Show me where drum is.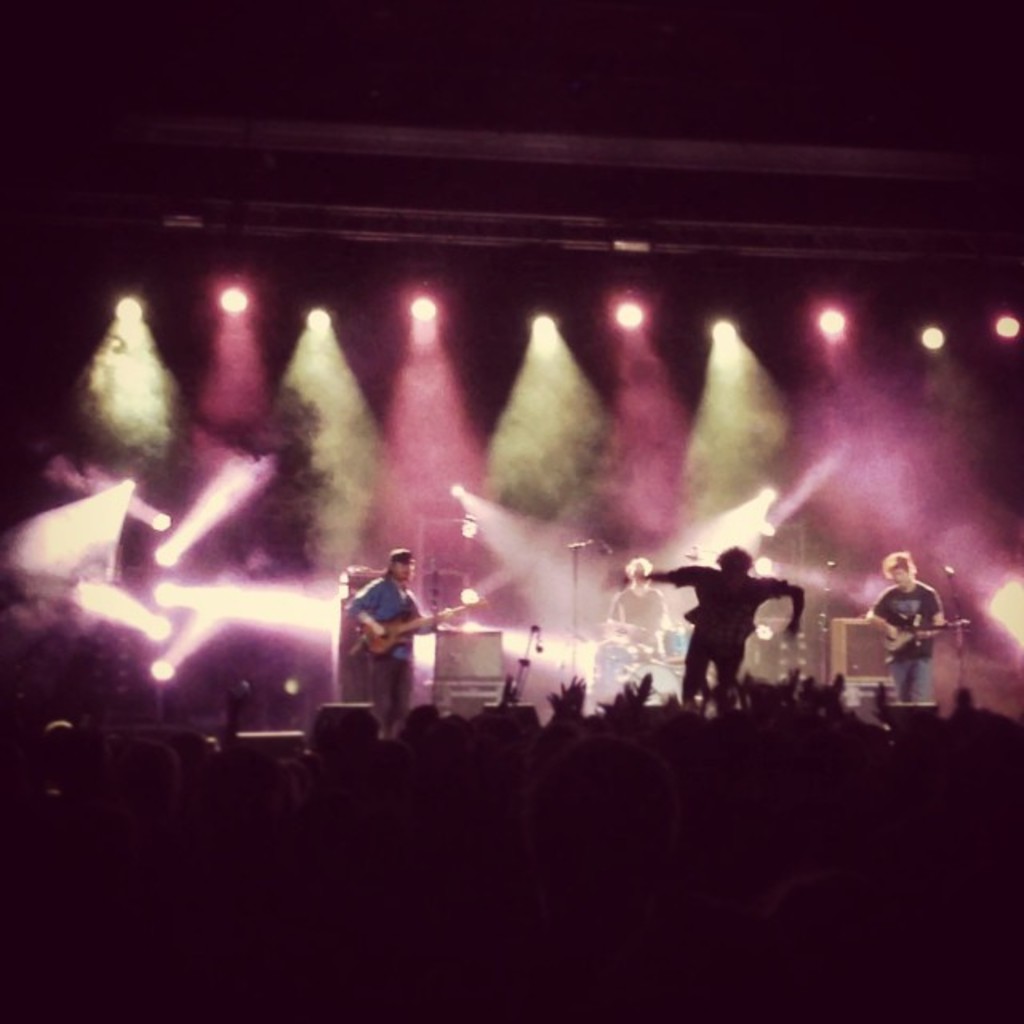
drum is at pyautogui.locateOnScreen(629, 661, 683, 704).
